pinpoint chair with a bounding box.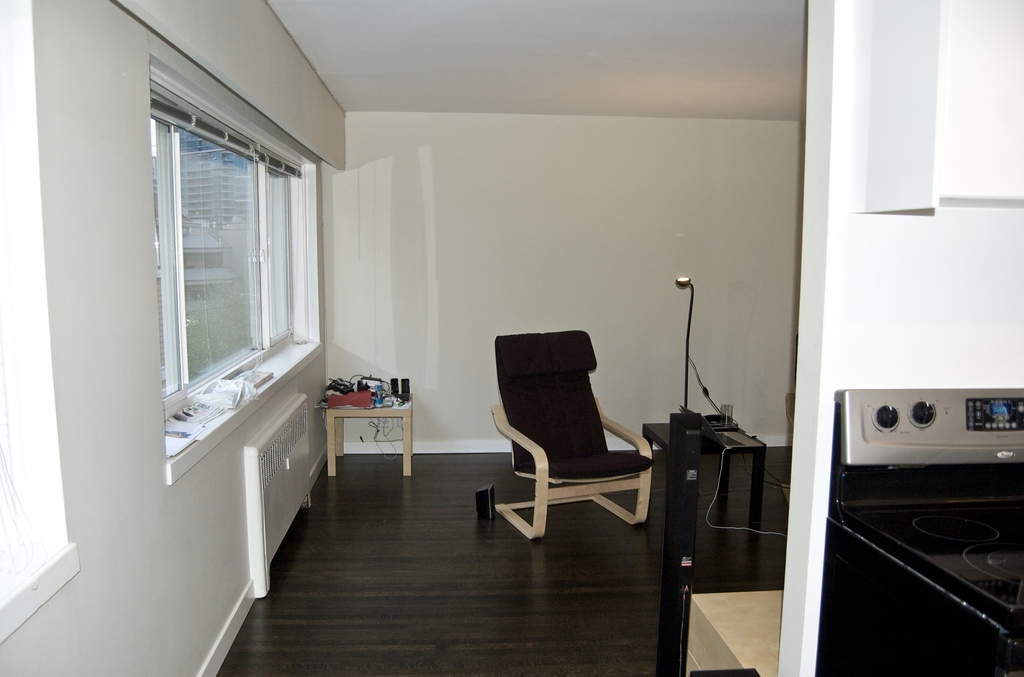
l=472, t=325, r=671, b=572.
